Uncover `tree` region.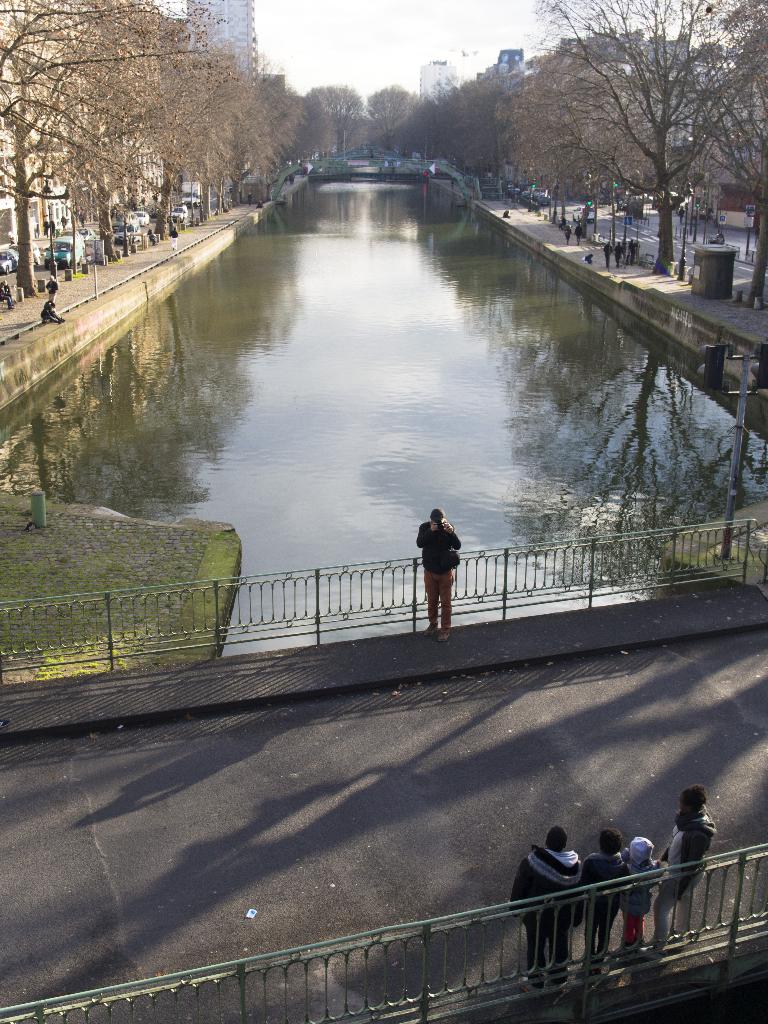
Uncovered: crop(273, 87, 307, 171).
